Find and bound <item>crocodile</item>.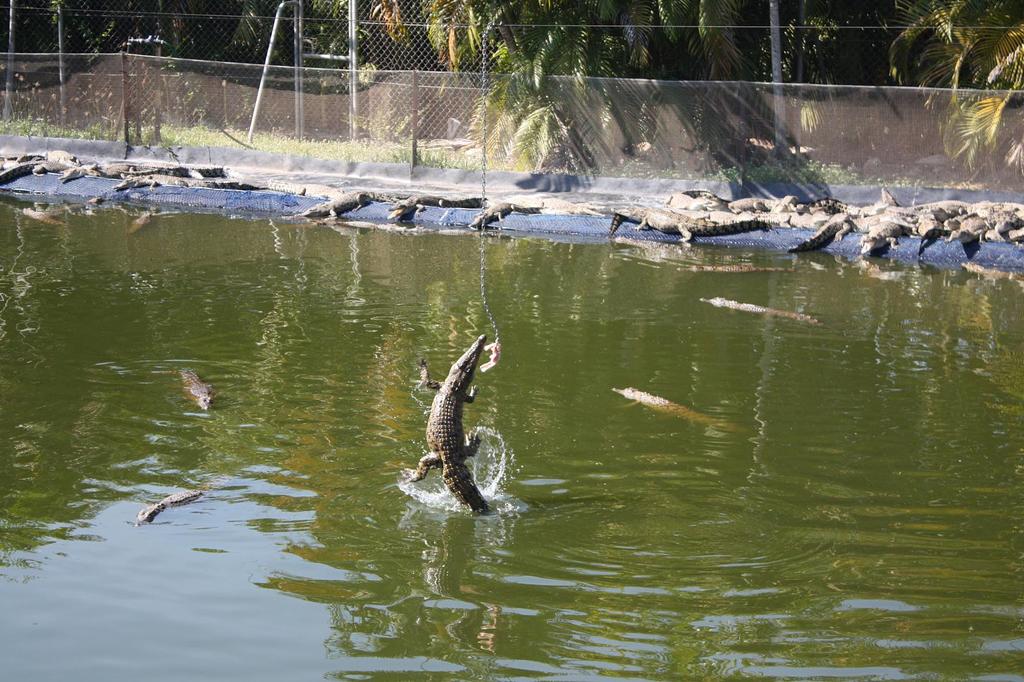
Bound: [x1=857, y1=258, x2=887, y2=275].
